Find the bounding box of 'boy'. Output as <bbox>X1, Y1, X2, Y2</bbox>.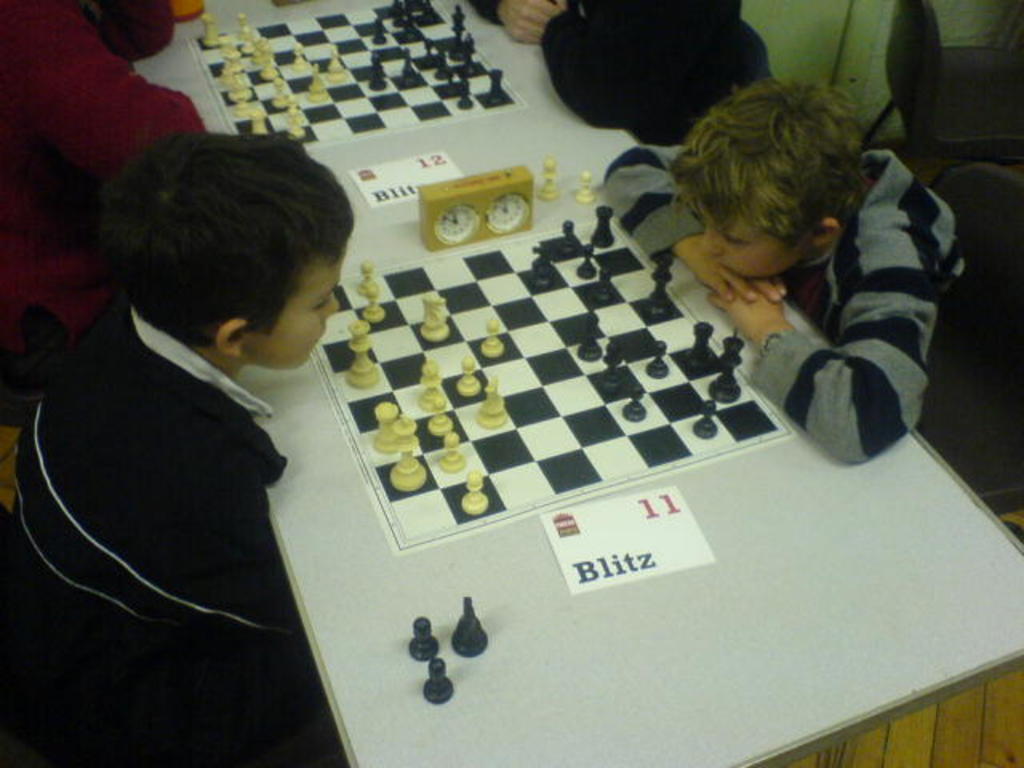
<bbox>0, 120, 350, 766</bbox>.
